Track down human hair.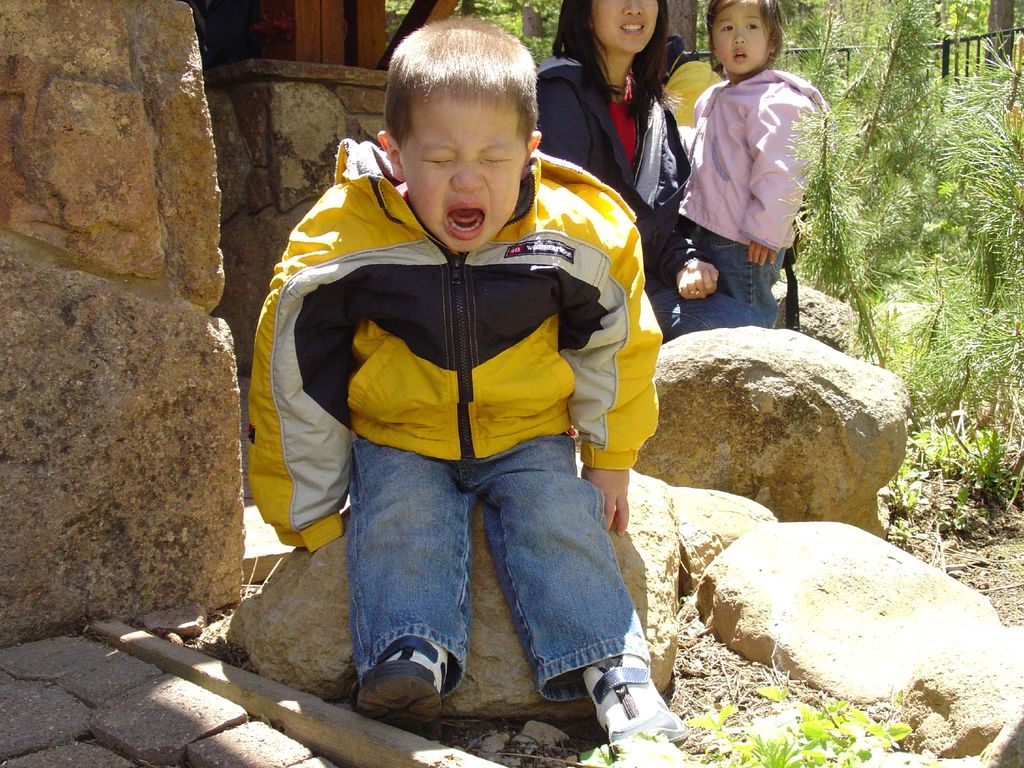
Tracked to 550 0 684 111.
